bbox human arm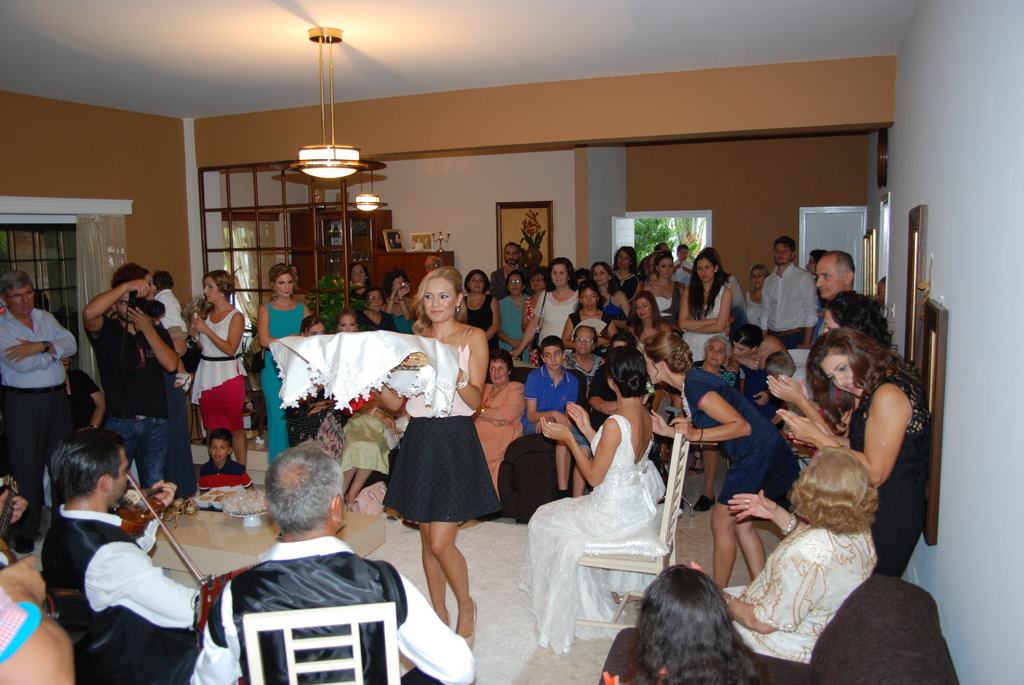
bbox=[76, 280, 156, 349]
